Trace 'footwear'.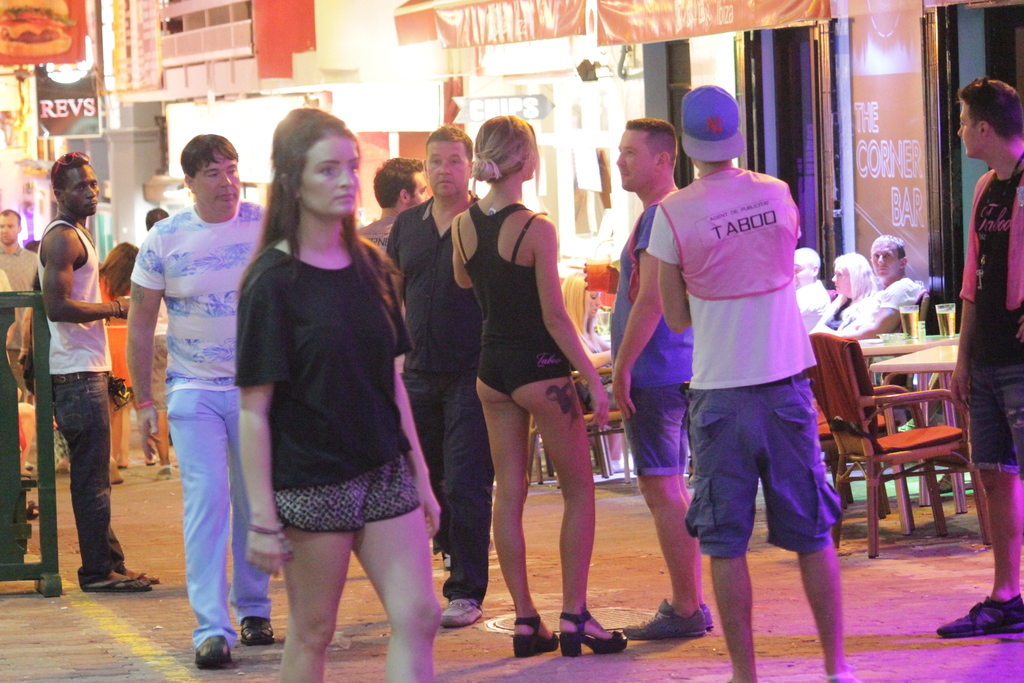
Traced to bbox(552, 601, 629, 661).
